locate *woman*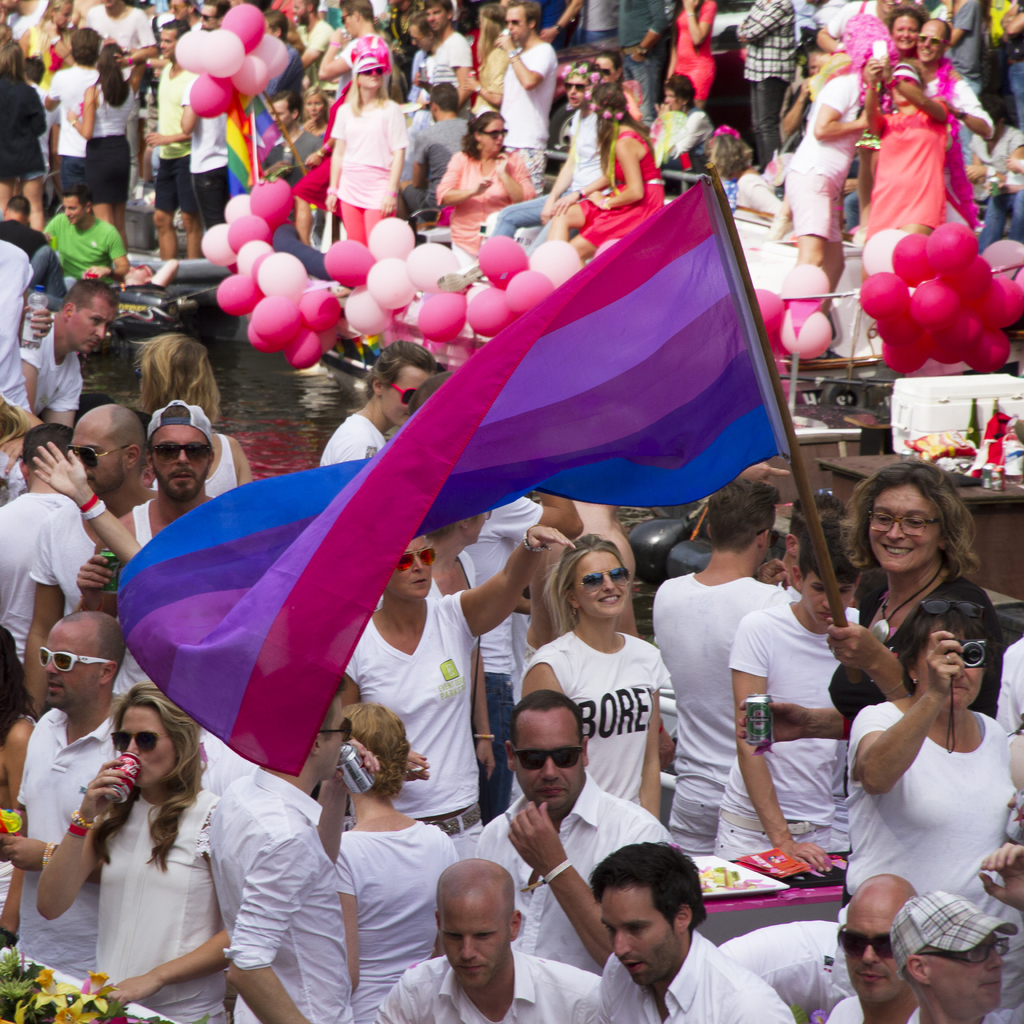
box=[684, 116, 773, 214]
